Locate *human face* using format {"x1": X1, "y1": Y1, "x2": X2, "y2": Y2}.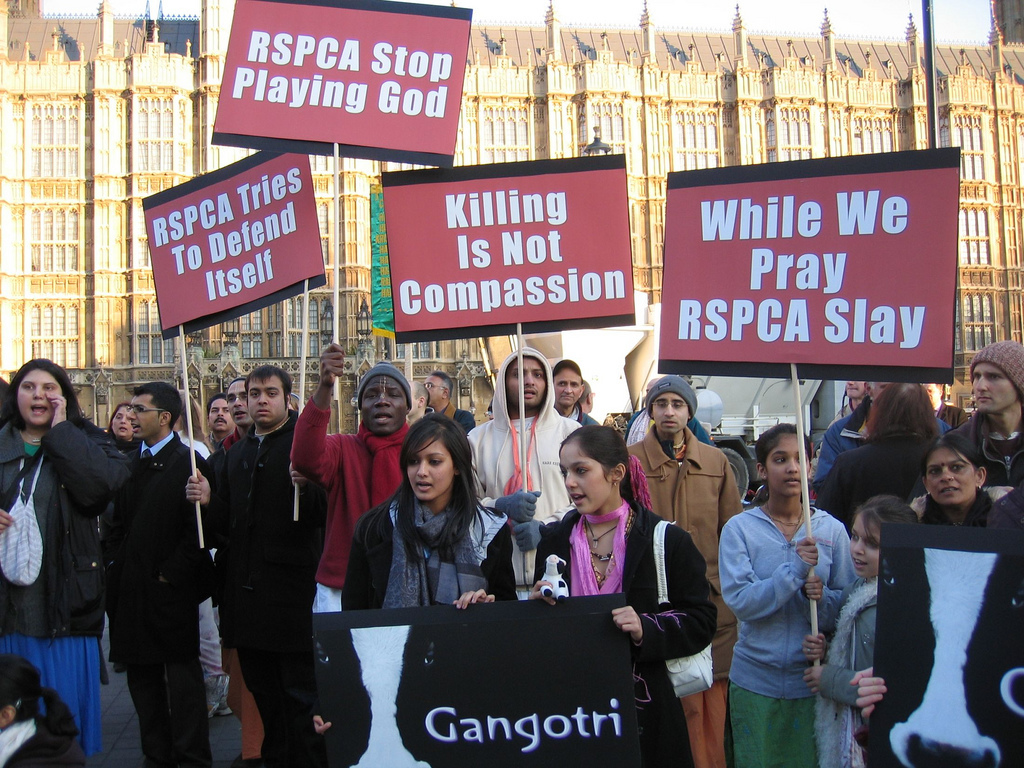
{"x1": 975, "y1": 357, "x2": 1016, "y2": 418}.
